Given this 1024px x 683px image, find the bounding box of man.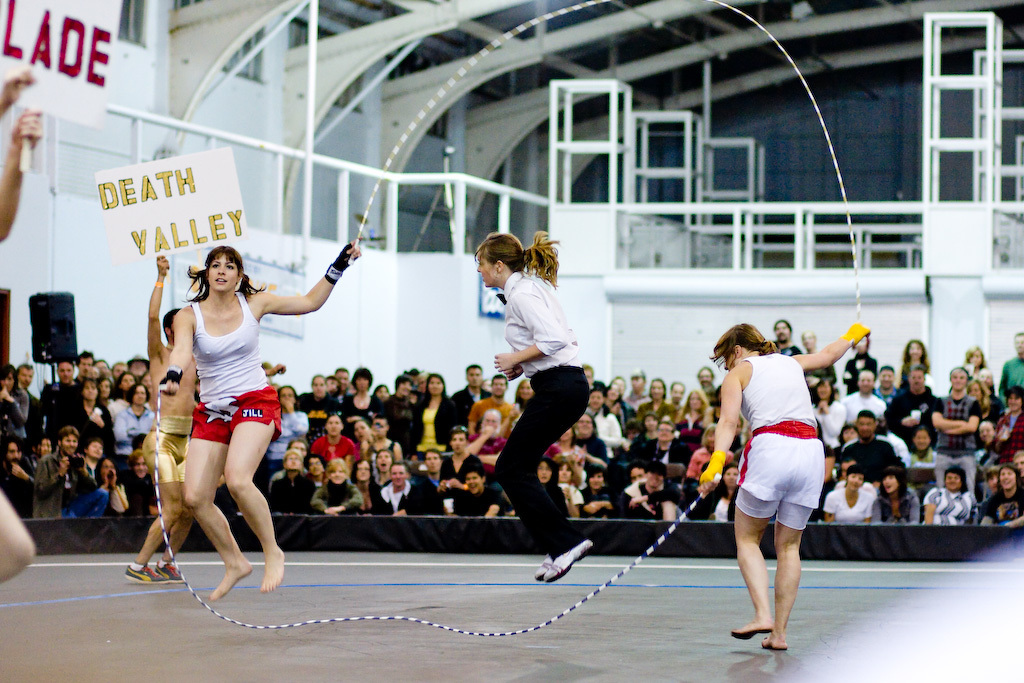
17 360 41 437.
